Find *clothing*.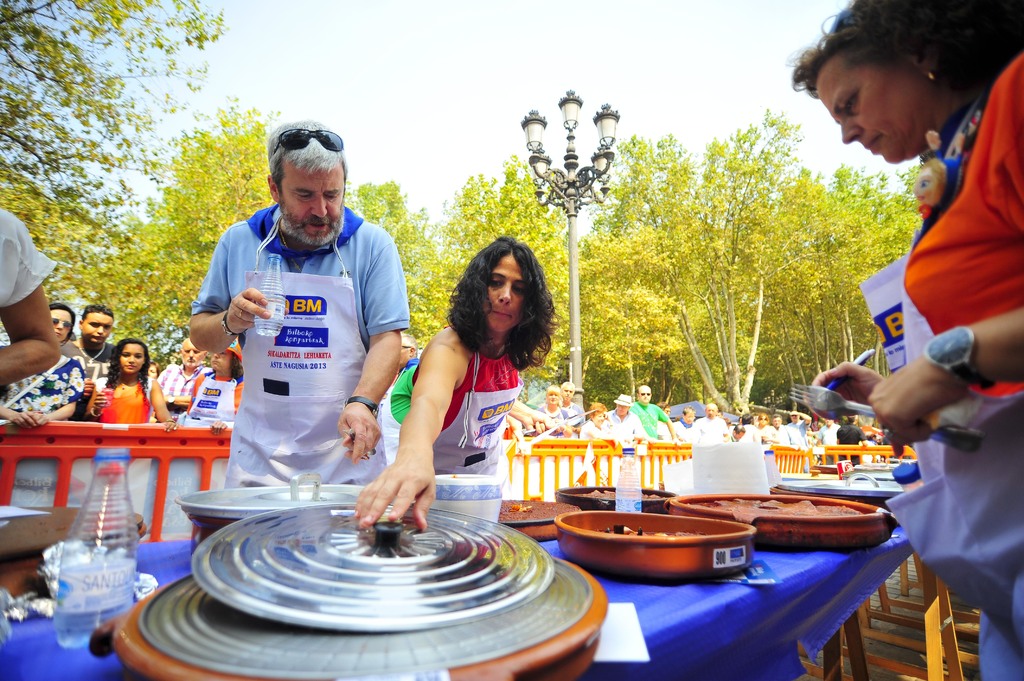
(left=636, top=395, right=666, bottom=445).
